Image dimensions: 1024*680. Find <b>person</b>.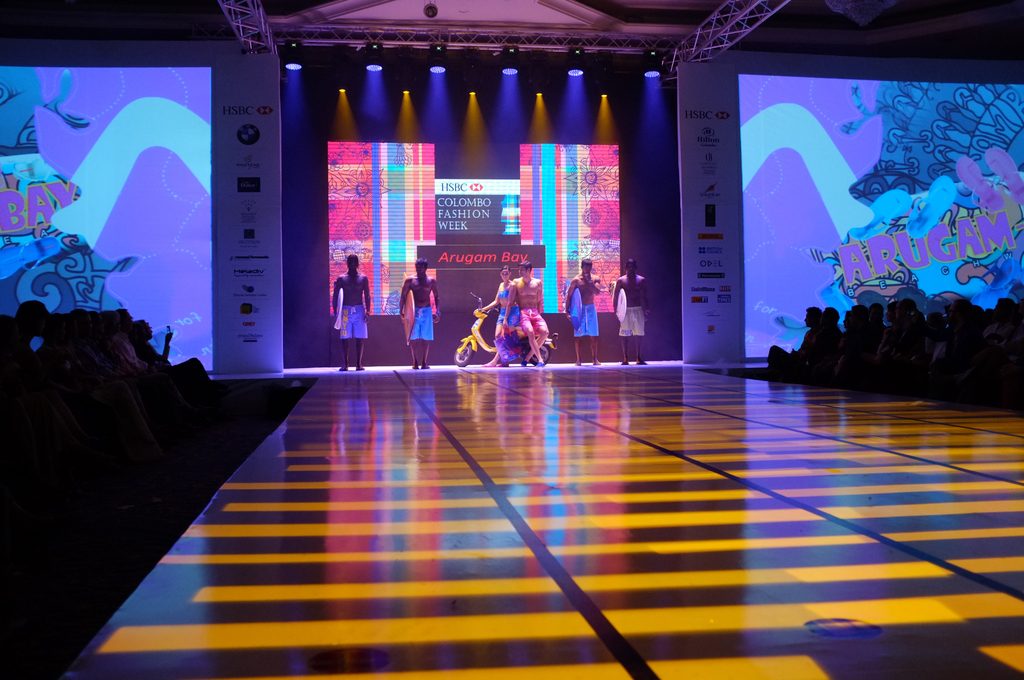
box(612, 257, 650, 369).
